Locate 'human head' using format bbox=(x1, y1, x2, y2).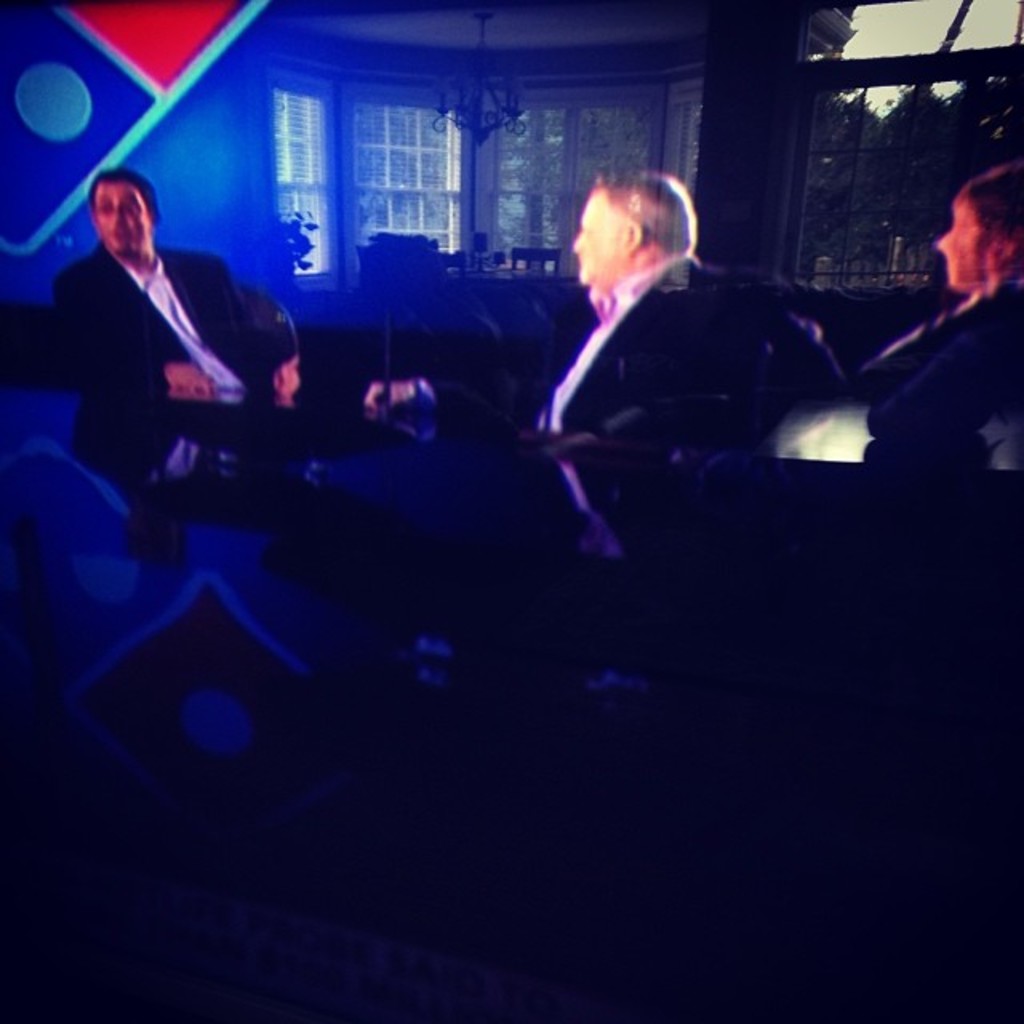
bbox=(558, 150, 709, 301).
